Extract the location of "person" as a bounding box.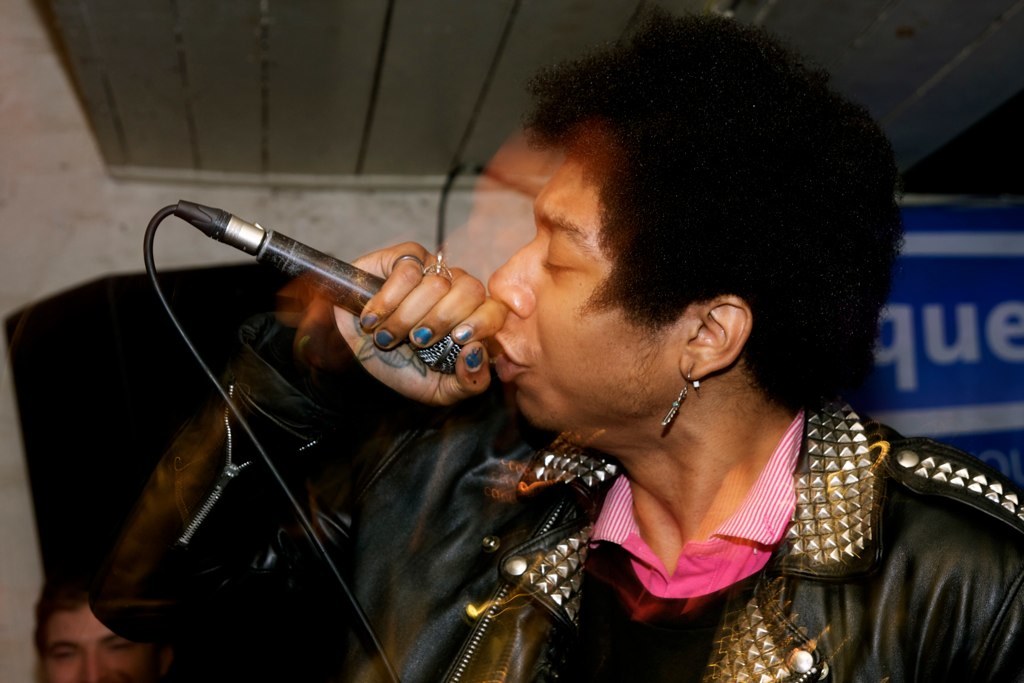
85, 22, 1023, 682.
